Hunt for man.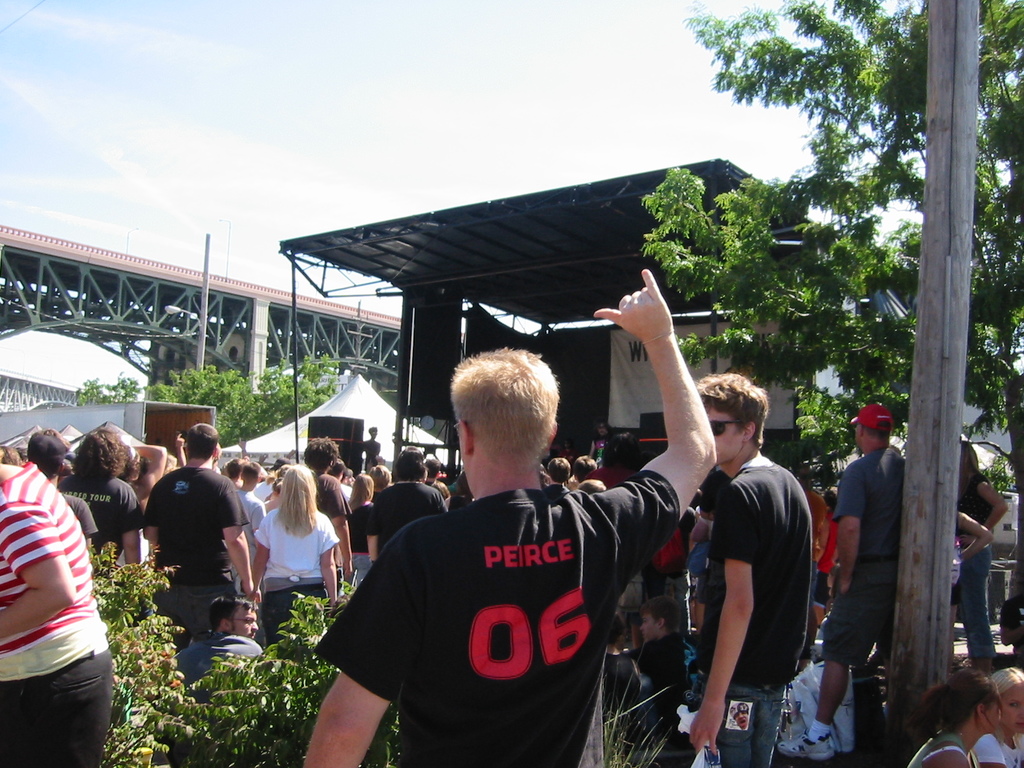
Hunted down at (544,457,572,497).
